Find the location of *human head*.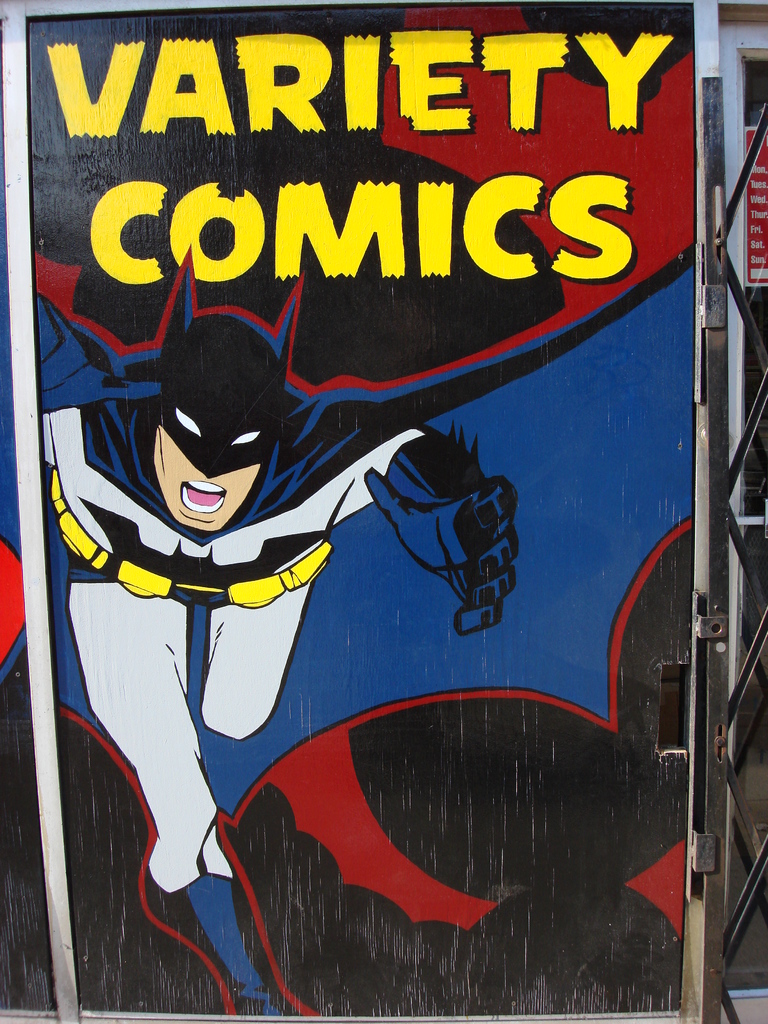
Location: locate(155, 314, 295, 534).
